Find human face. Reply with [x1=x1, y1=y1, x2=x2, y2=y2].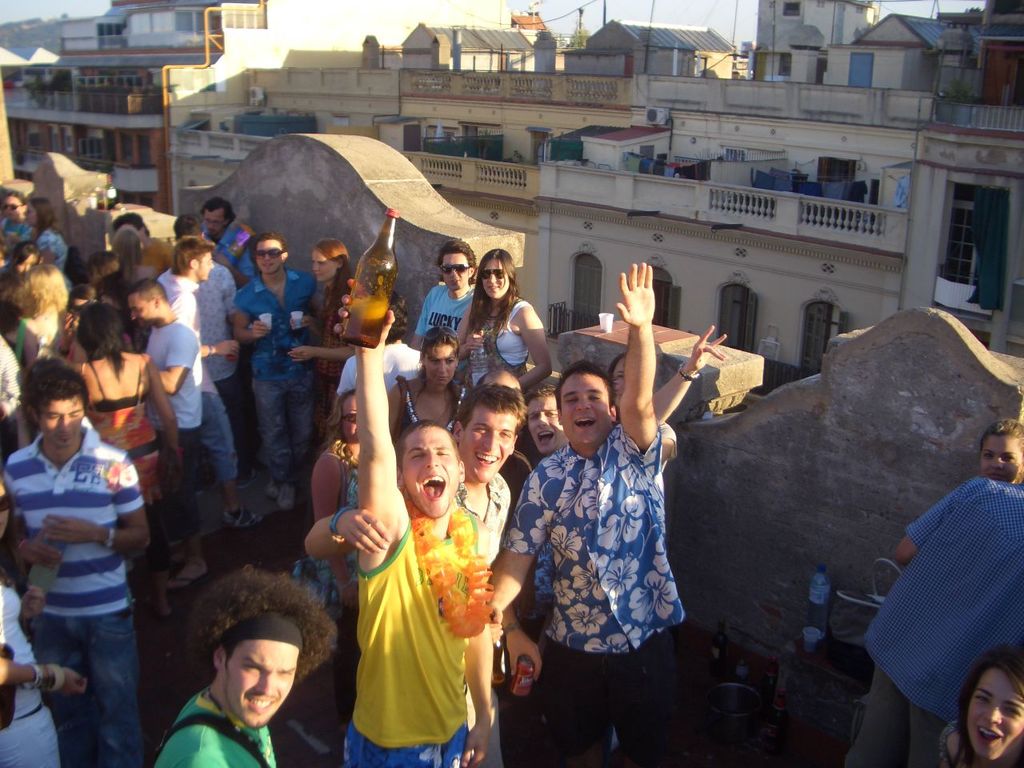
[x1=39, y1=394, x2=85, y2=454].
